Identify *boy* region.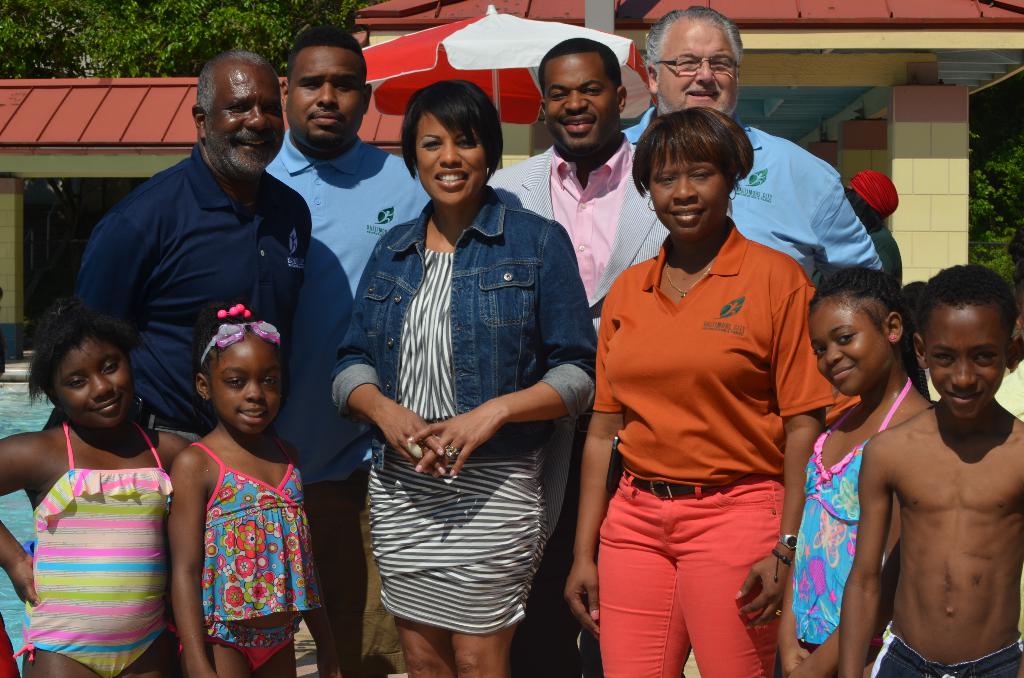
Region: [left=835, top=262, right=1023, bottom=677].
